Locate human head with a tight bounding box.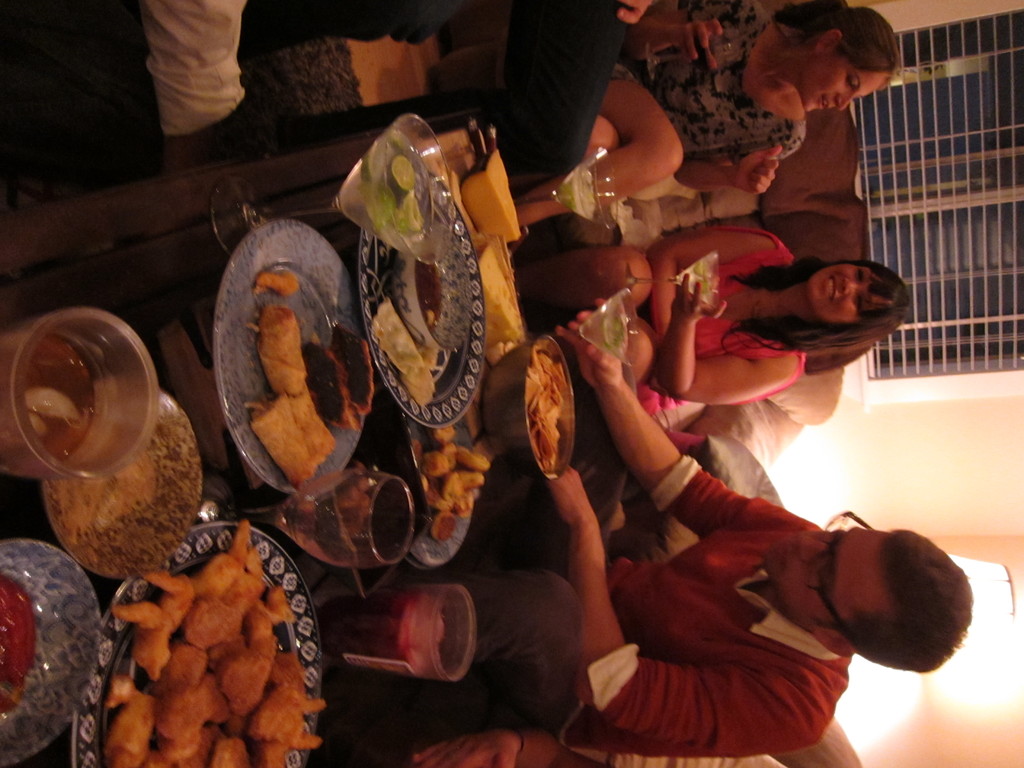
(808, 259, 908, 352).
